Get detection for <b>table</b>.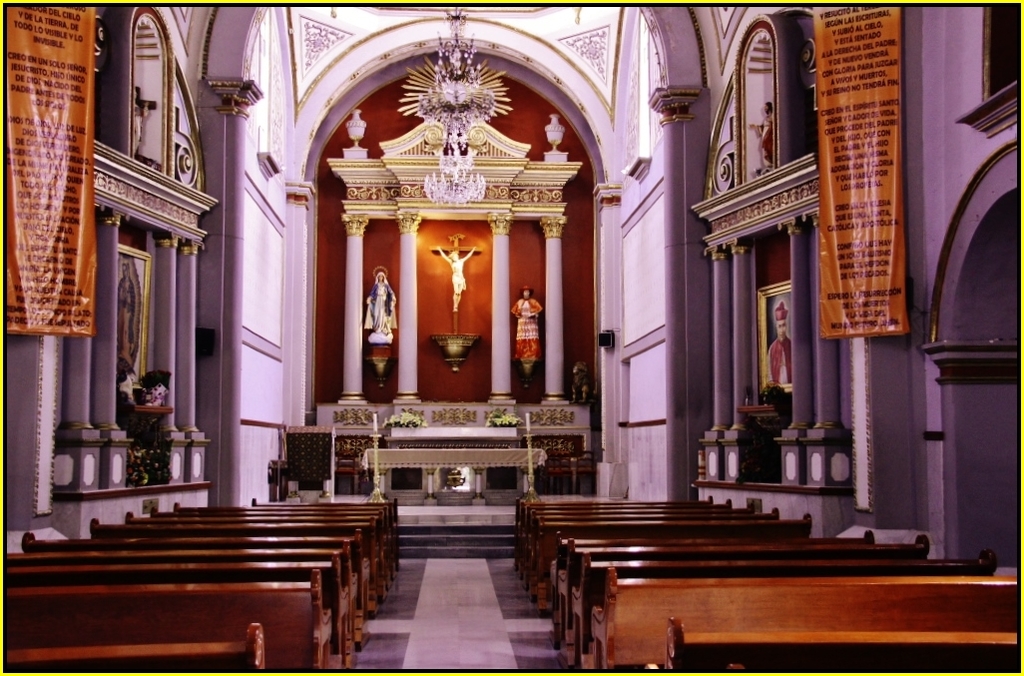
Detection: {"x1": 334, "y1": 437, "x2": 551, "y2": 537}.
